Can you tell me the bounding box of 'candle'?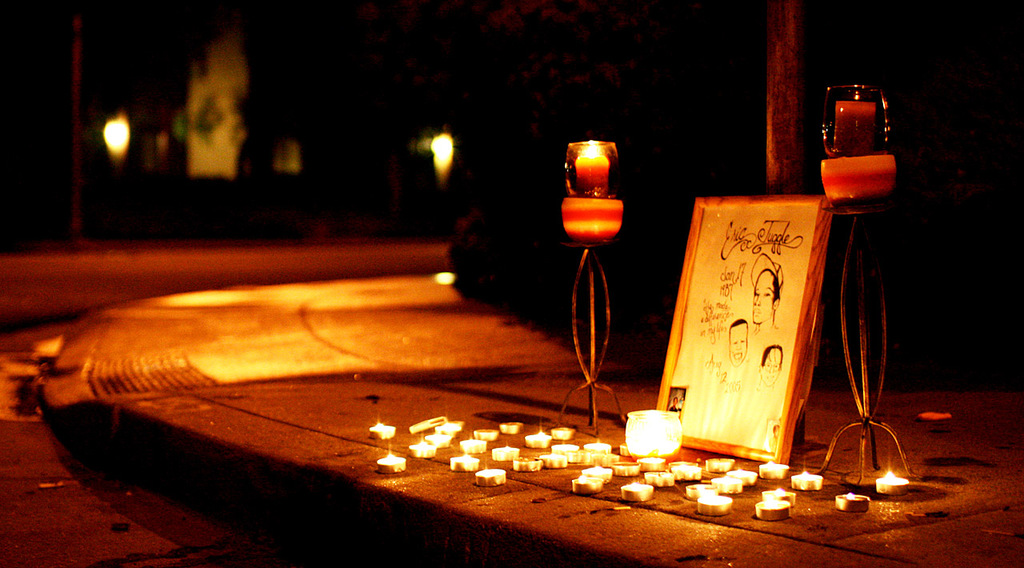
x1=682 y1=482 x2=721 y2=497.
